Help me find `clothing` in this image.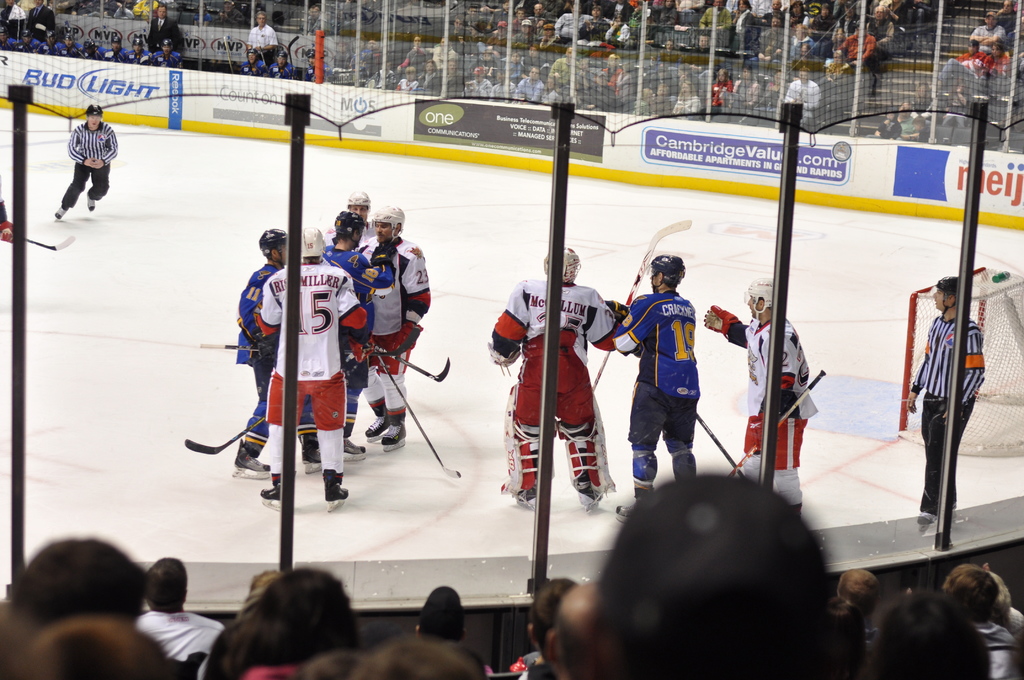
Found it: region(66, 118, 117, 206).
